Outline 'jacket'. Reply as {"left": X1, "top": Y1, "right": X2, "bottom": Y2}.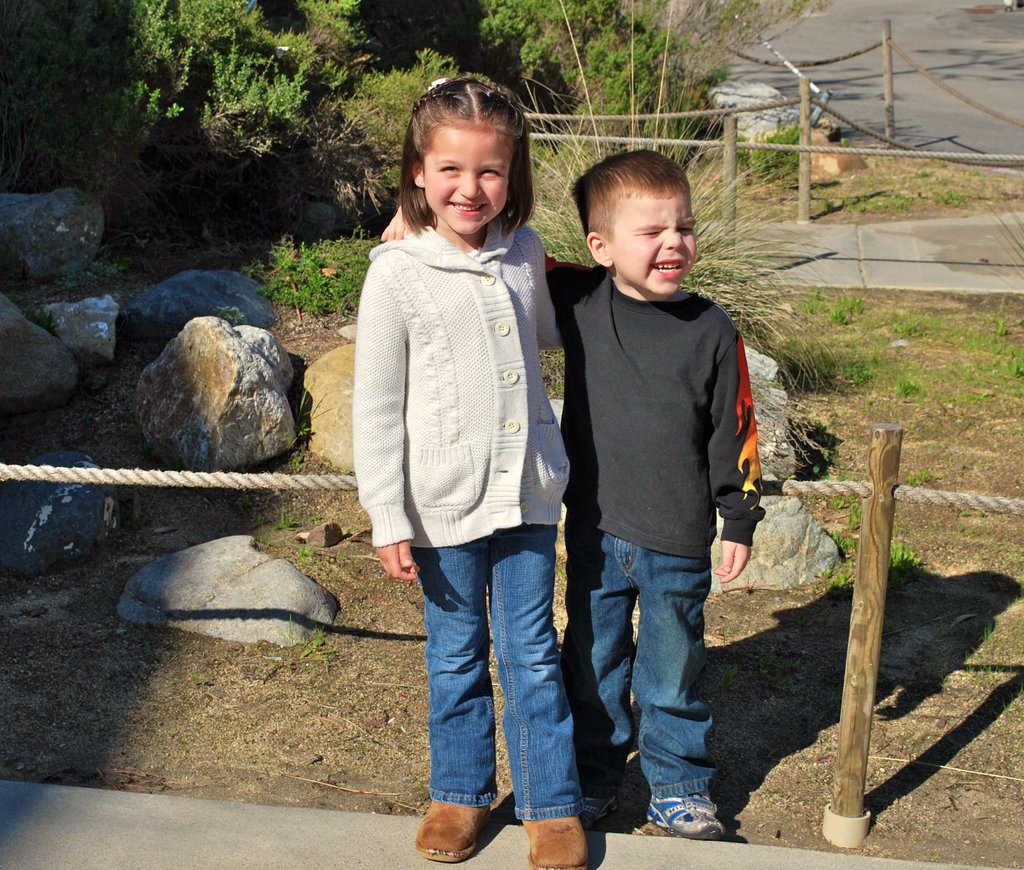
{"left": 345, "top": 179, "right": 589, "bottom": 602}.
